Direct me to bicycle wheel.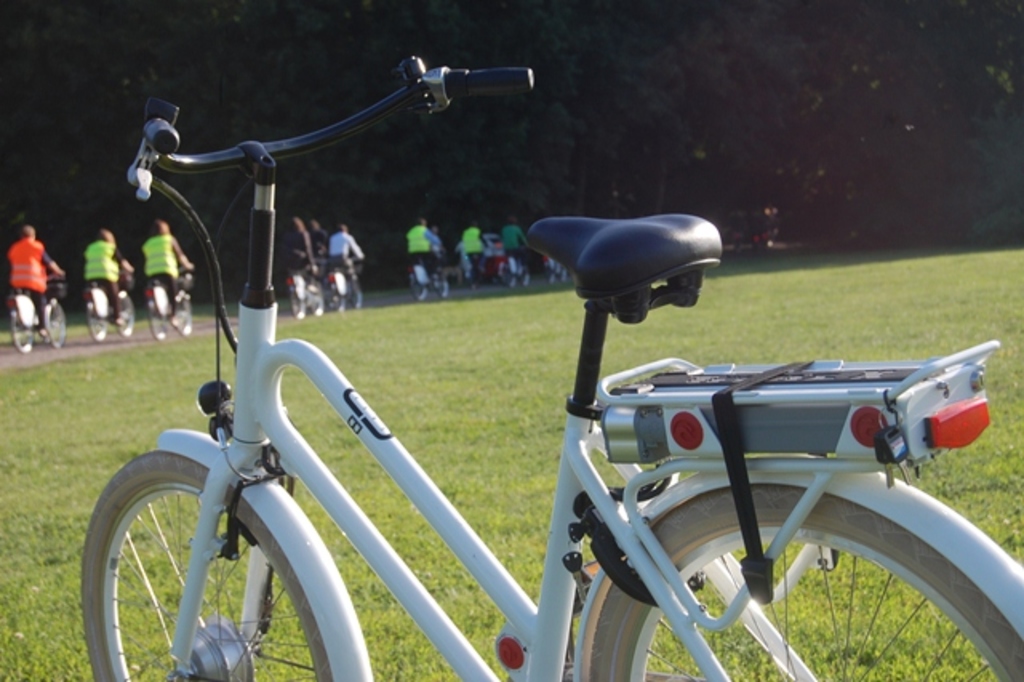
Direction: {"left": 10, "top": 301, "right": 34, "bottom": 352}.
